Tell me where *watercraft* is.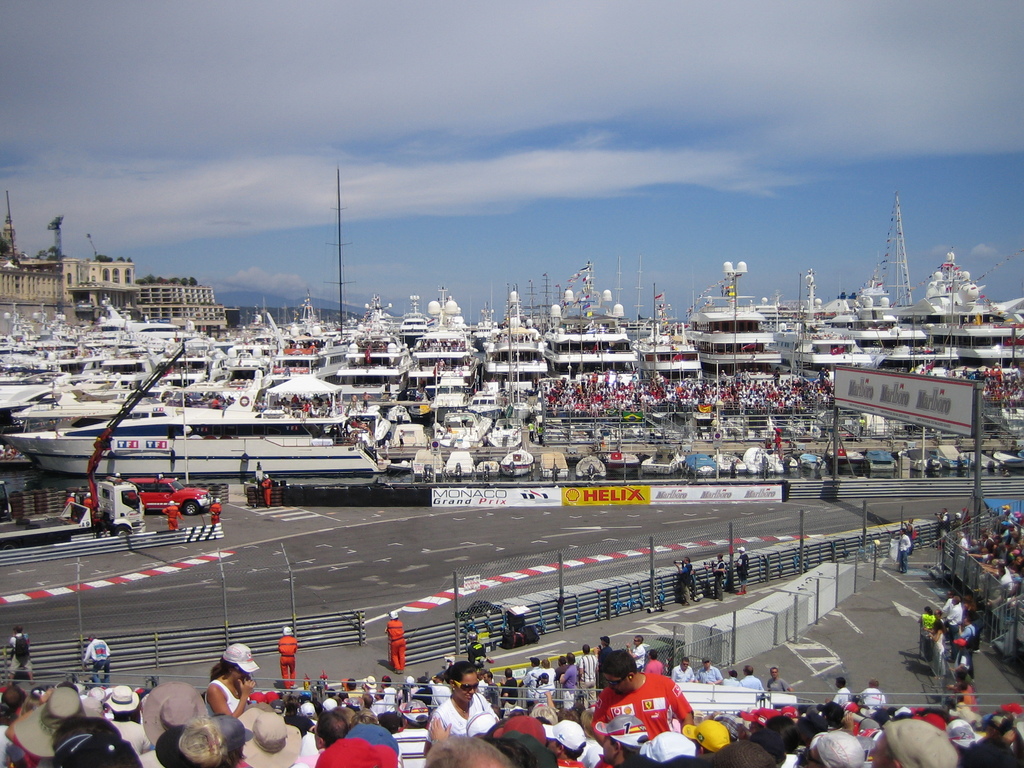
*watercraft* is at rect(724, 451, 748, 471).
